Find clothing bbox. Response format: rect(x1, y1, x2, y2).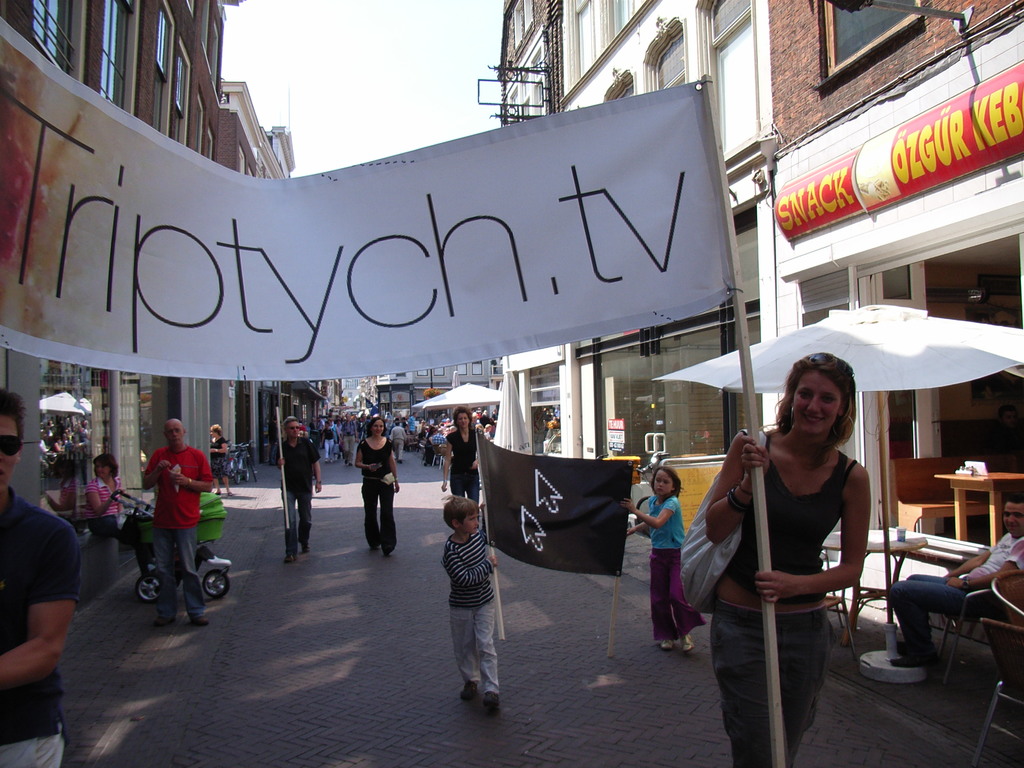
rect(278, 433, 321, 552).
